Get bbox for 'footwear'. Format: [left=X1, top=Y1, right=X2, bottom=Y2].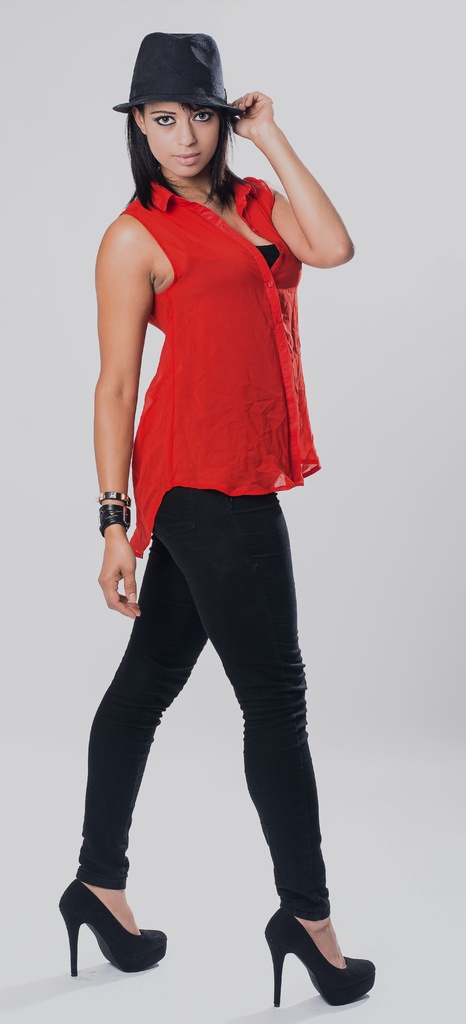
[left=262, top=905, right=381, bottom=1006].
